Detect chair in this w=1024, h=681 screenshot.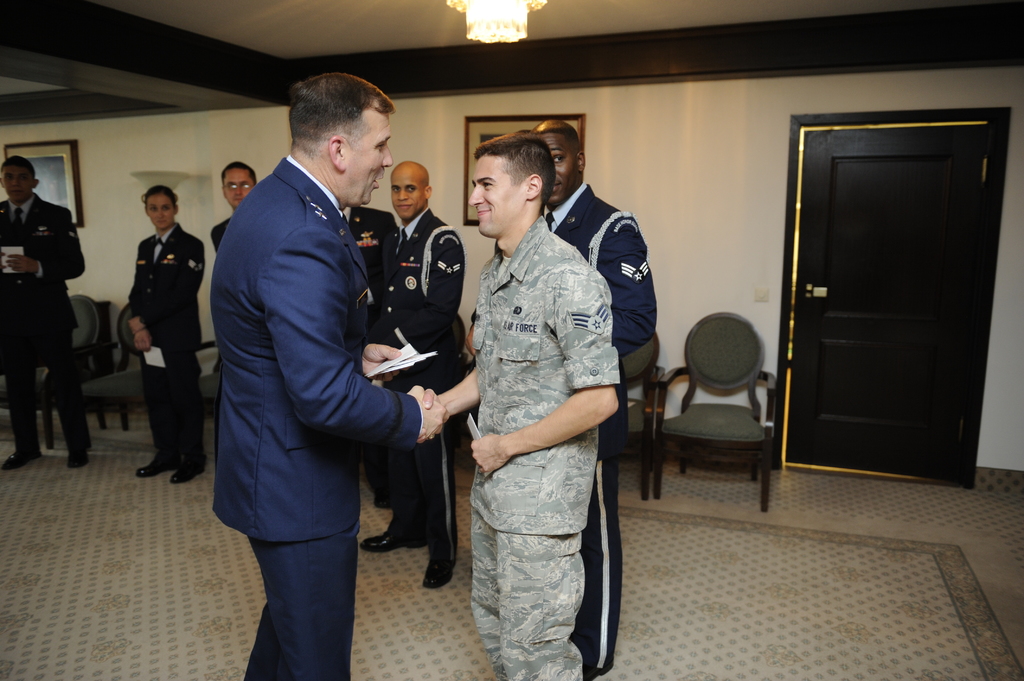
Detection: region(621, 332, 655, 500).
